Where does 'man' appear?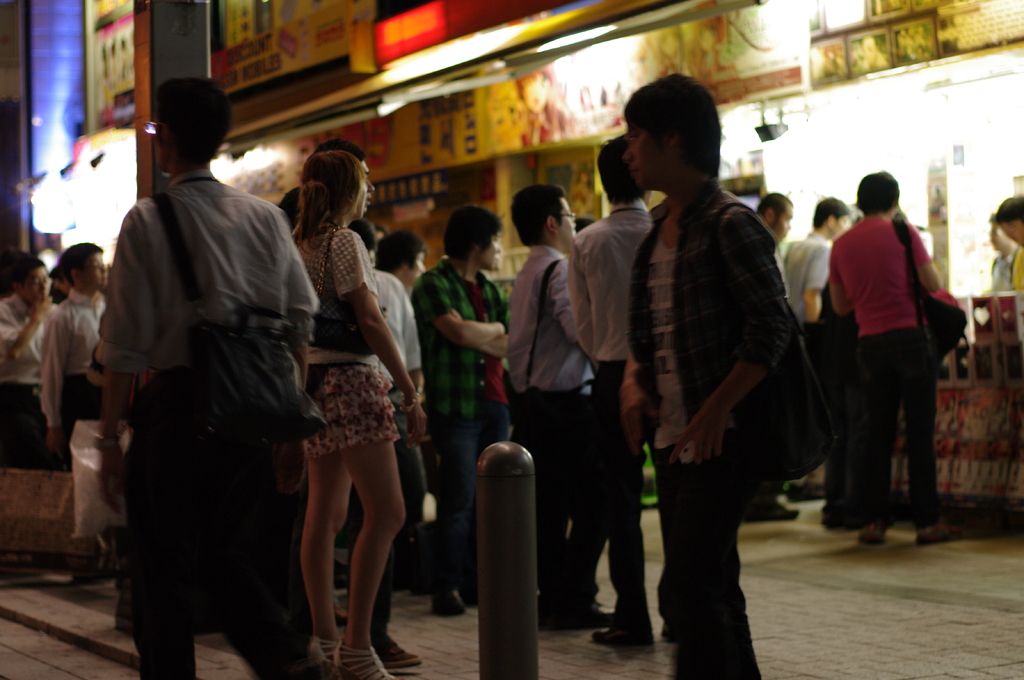
Appears at (305, 139, 372, 239).
